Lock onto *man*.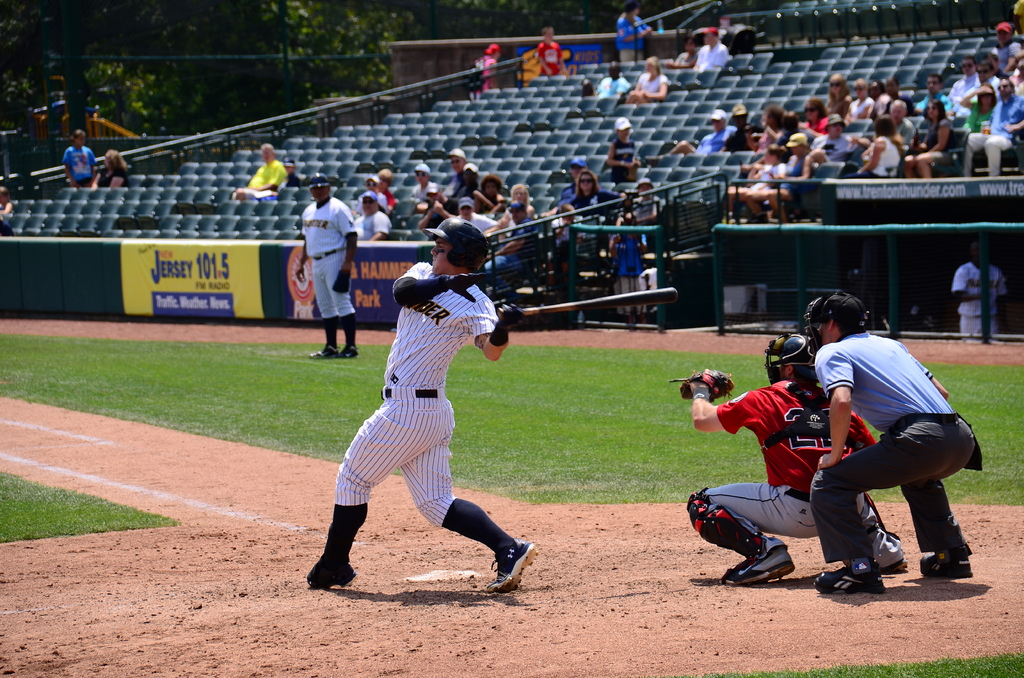
Locked: box(692, 351, 897, 581).
